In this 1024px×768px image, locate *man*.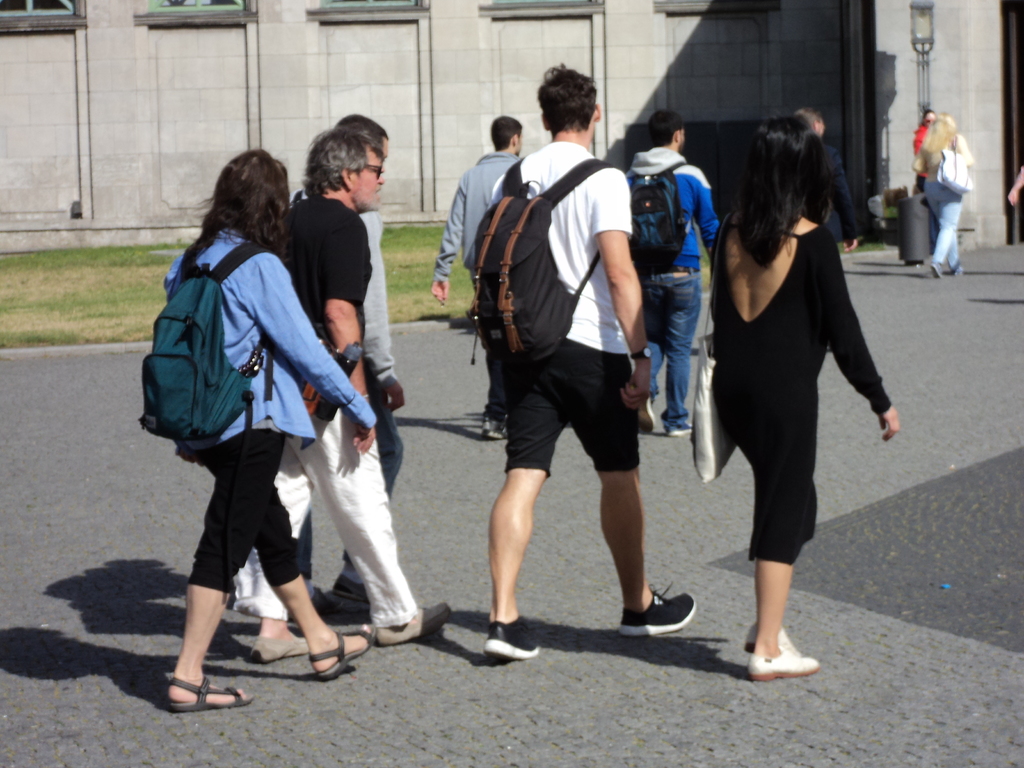
Bounding box: {"left": 221, "top": 117, "right": 461, "bottom": 671}.
